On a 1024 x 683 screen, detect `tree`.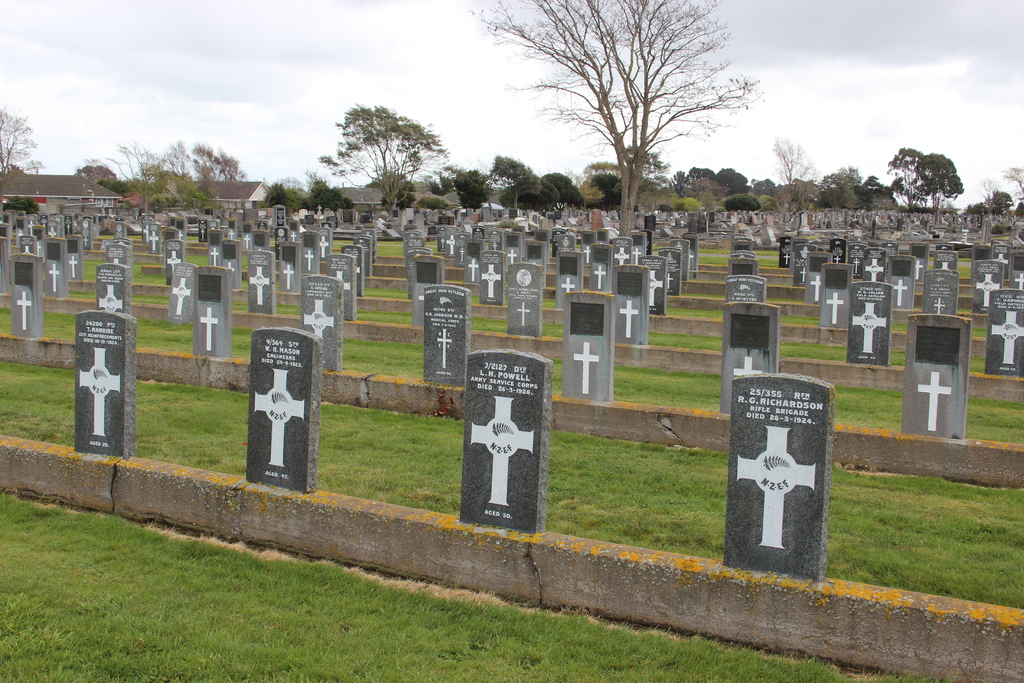
bbox=(309, 97, 452, 215).
